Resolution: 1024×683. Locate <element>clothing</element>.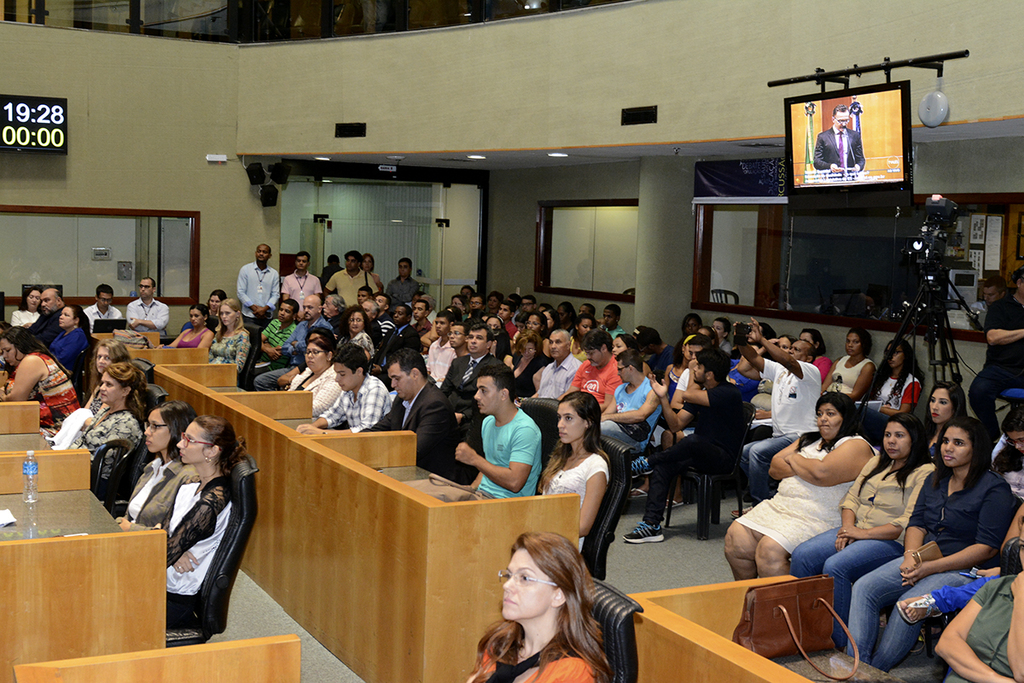
(x1=526, y1=354, x2=579, y2=394).
